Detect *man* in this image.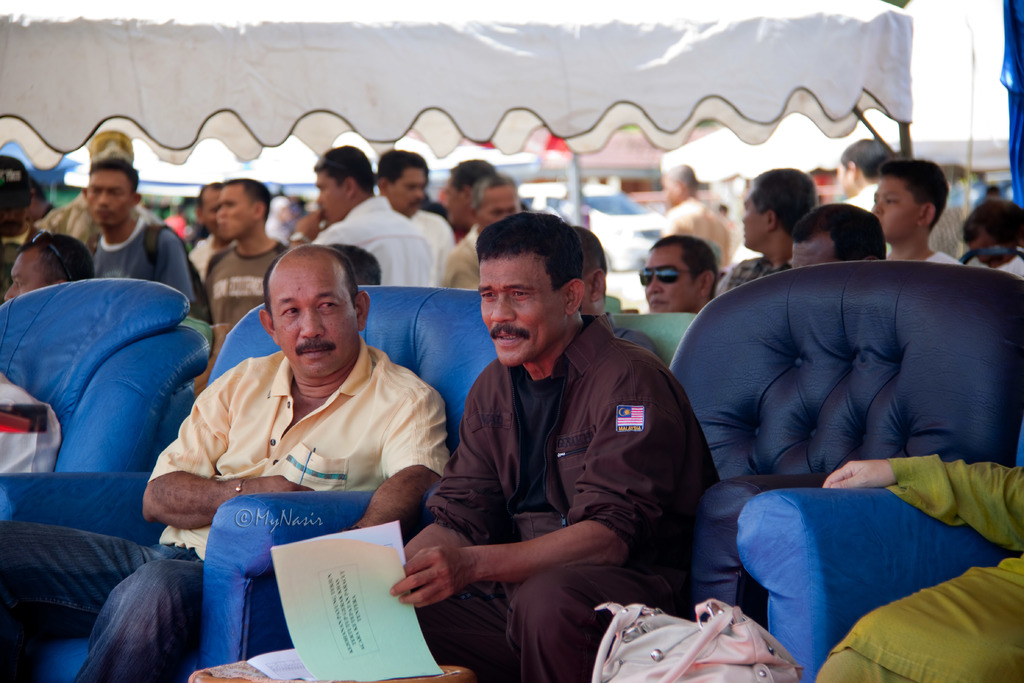
Detection: <box>0,242,453,682</box>.
